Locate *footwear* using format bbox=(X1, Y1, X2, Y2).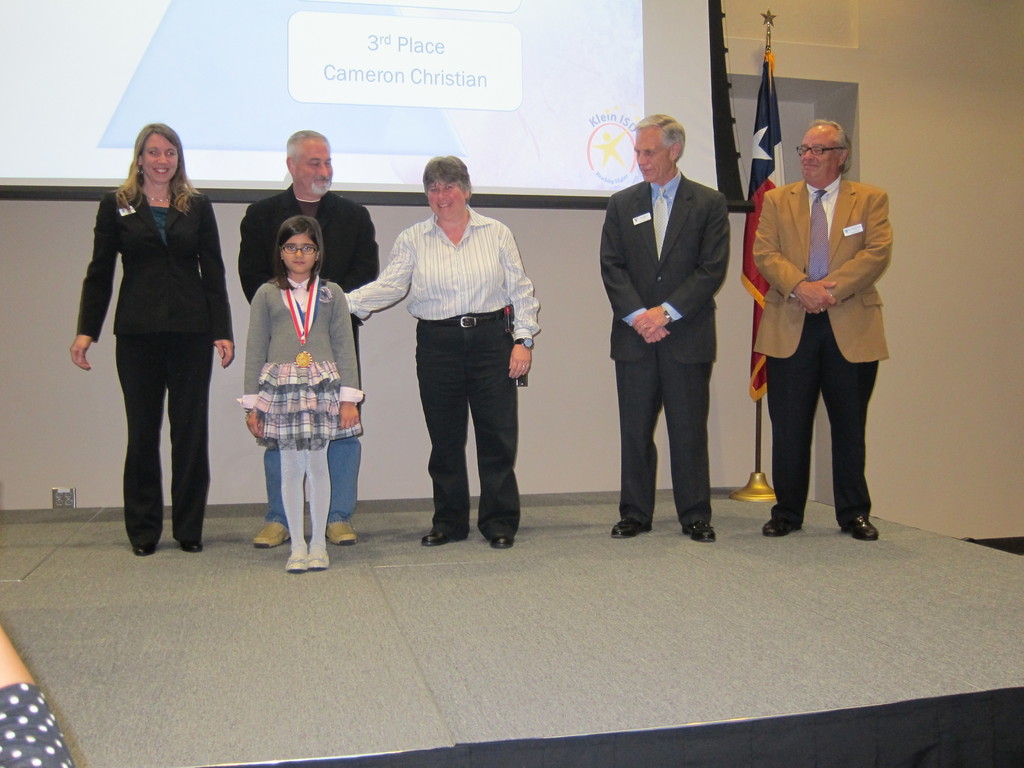
bbox=(608, 514, 646, 539).
